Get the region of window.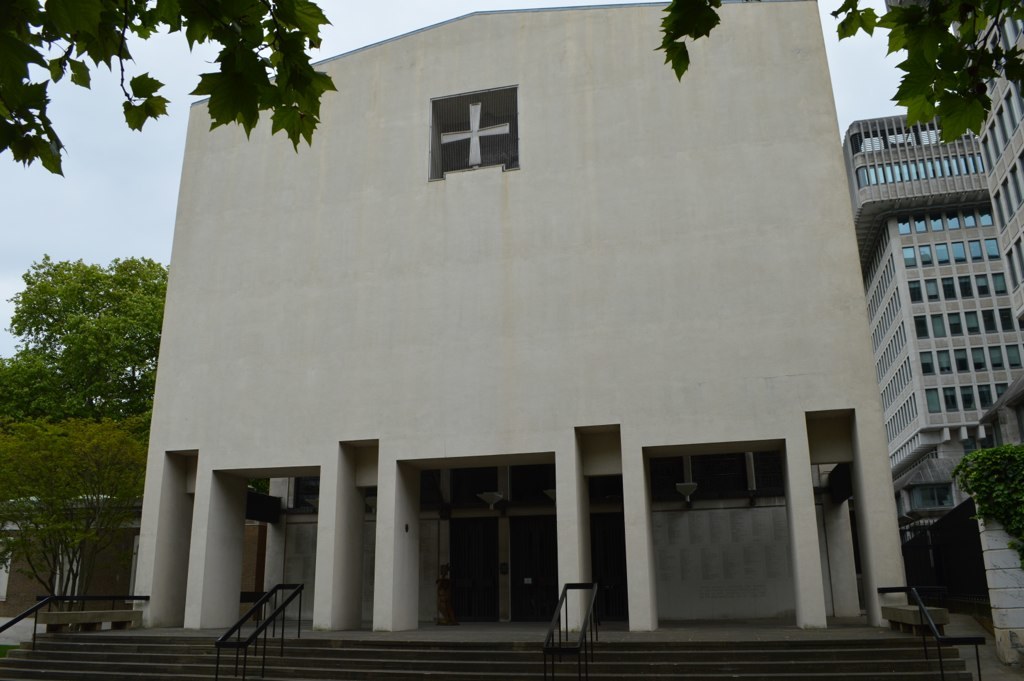
<region>991, 188, 1007, 231</region>.
